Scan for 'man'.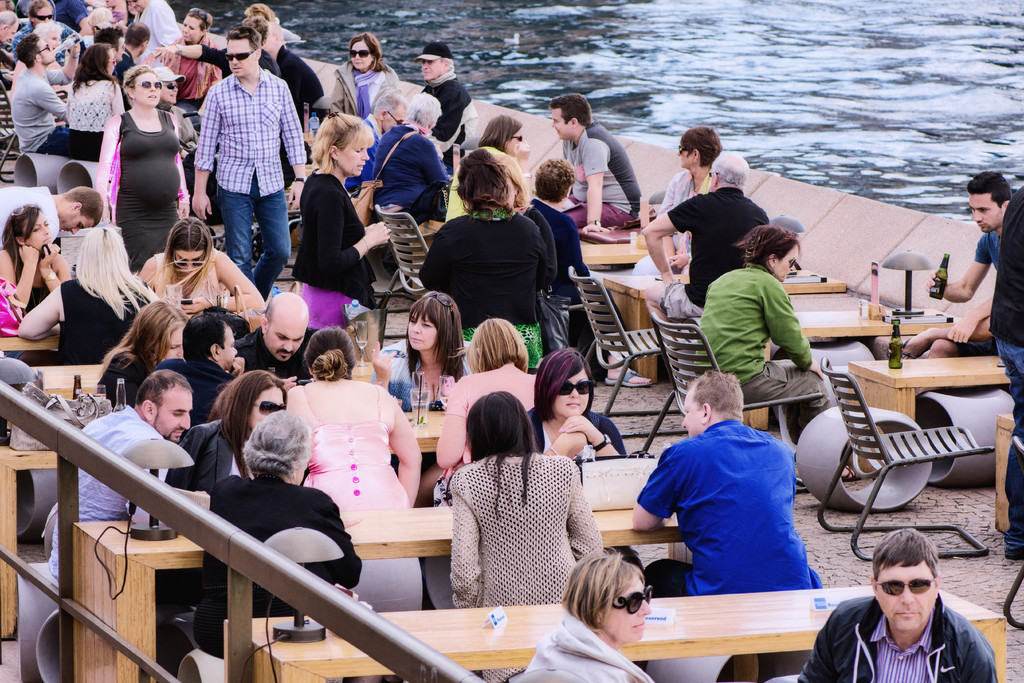
Scan result: locate(346, 89, 414, 195).
